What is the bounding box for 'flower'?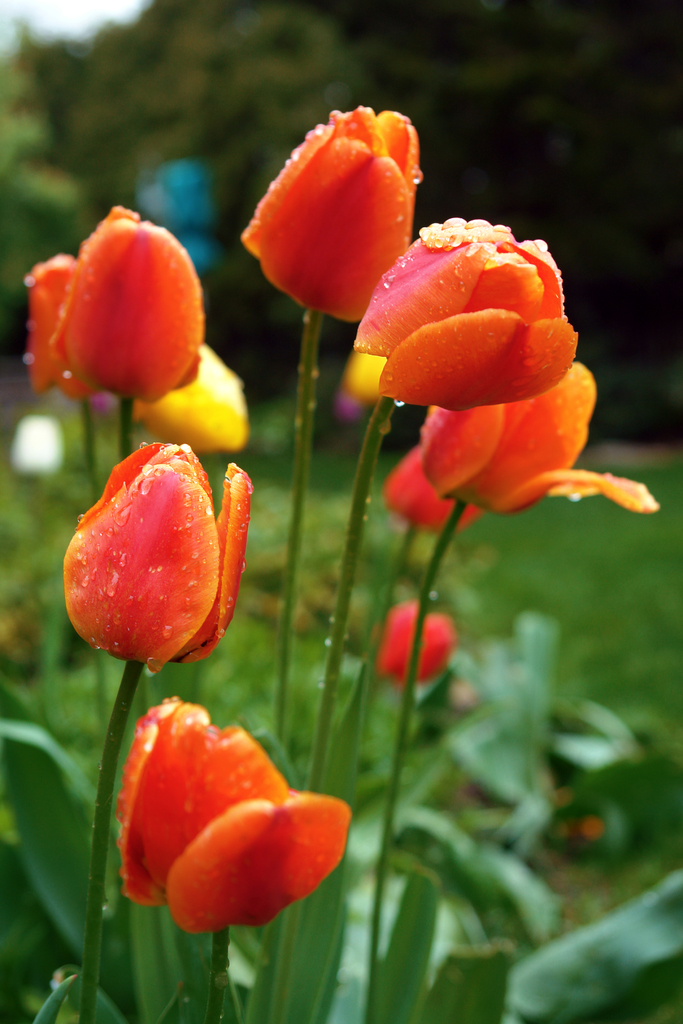
locate(355, 207, 579, 410).
